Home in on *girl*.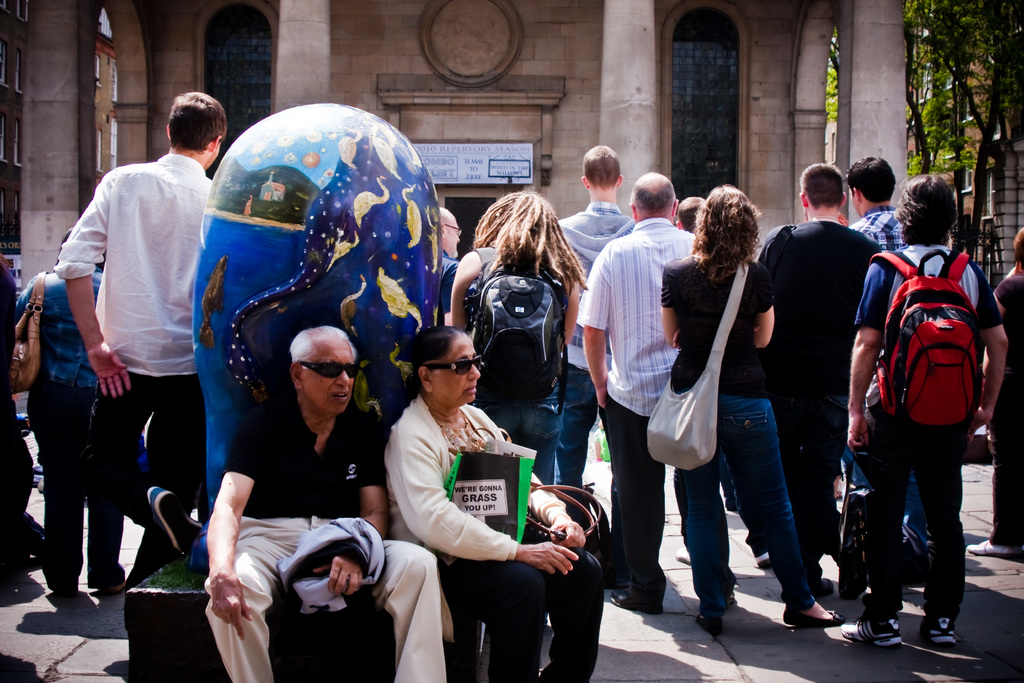
Homed in at 659/176/842/638.
